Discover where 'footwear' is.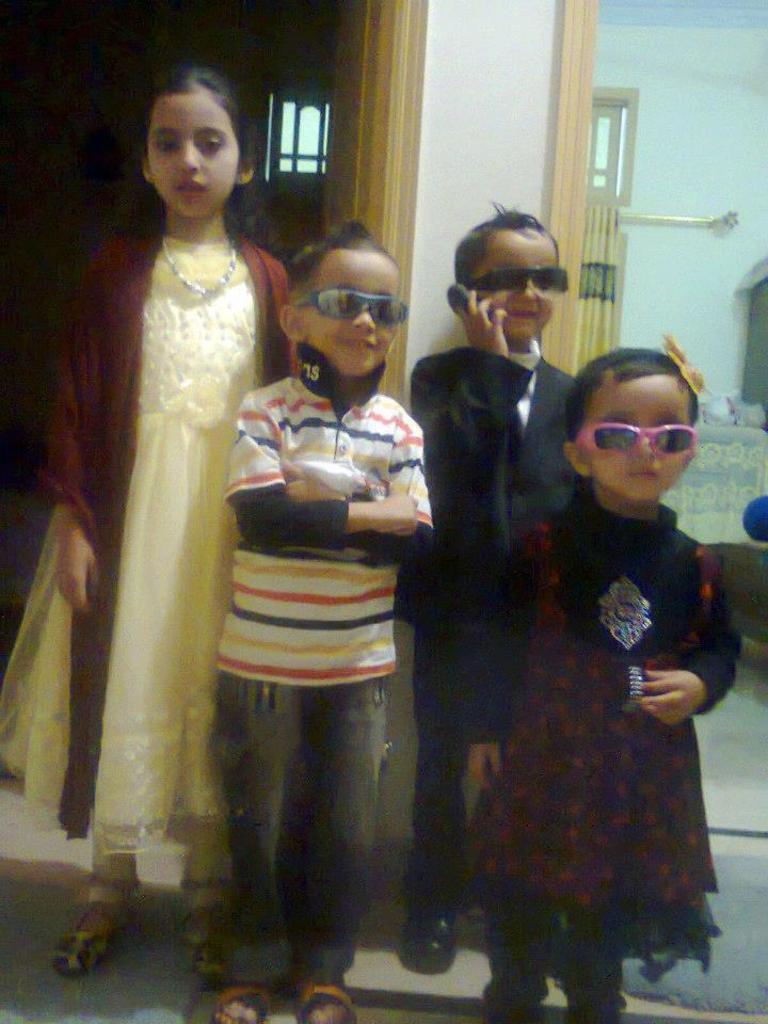
Discovered at region(397, 900, 453, 980).
